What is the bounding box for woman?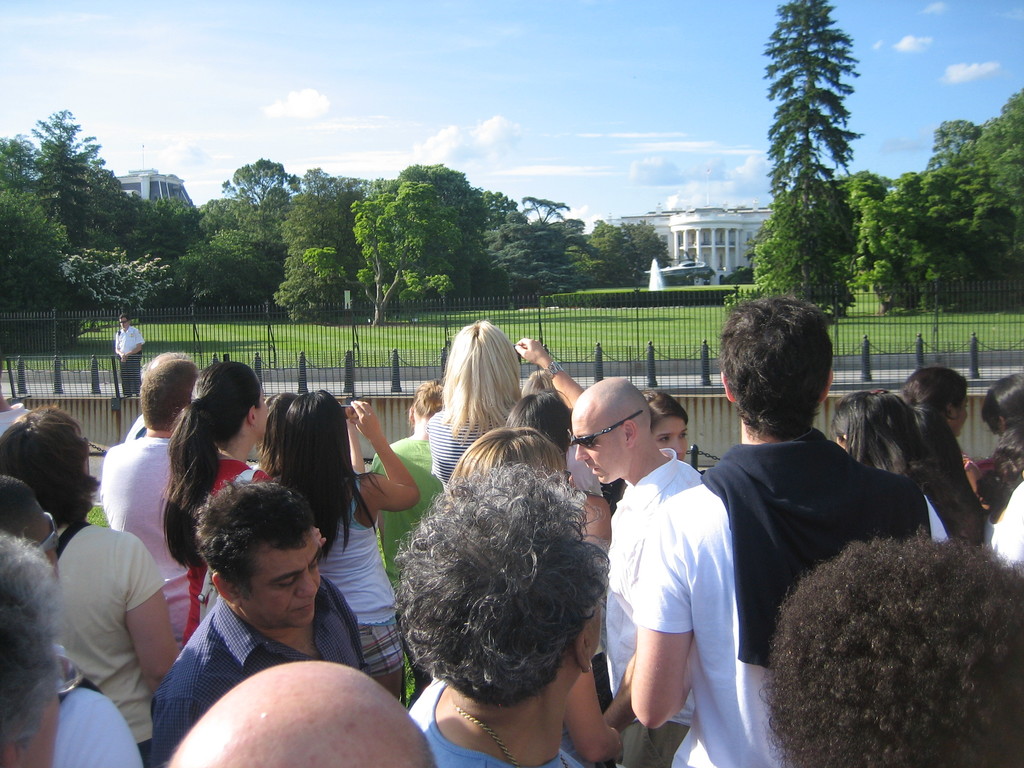
440 424 624 767.
